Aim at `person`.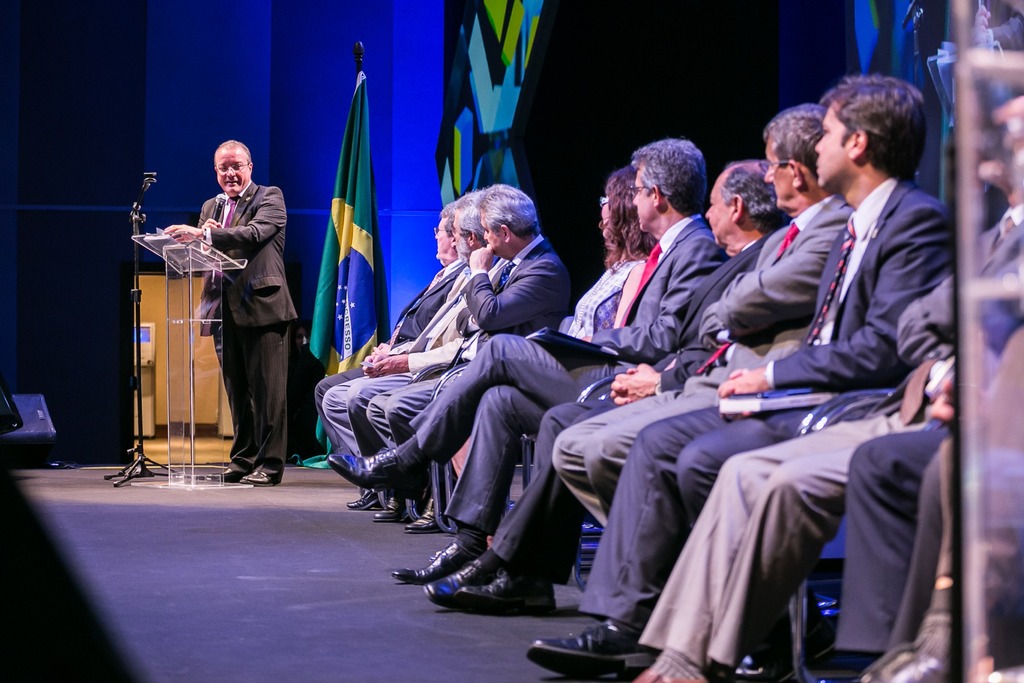
Aimed at locate(165, 138, 301, 486).
